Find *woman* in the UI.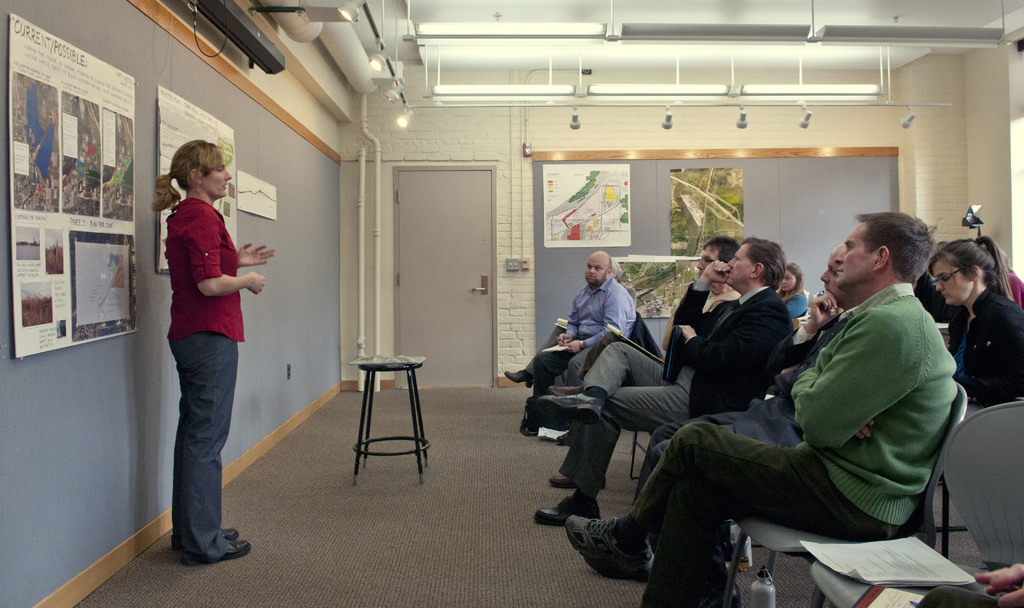
UI element at crop(925, 236, 1023, 424).
